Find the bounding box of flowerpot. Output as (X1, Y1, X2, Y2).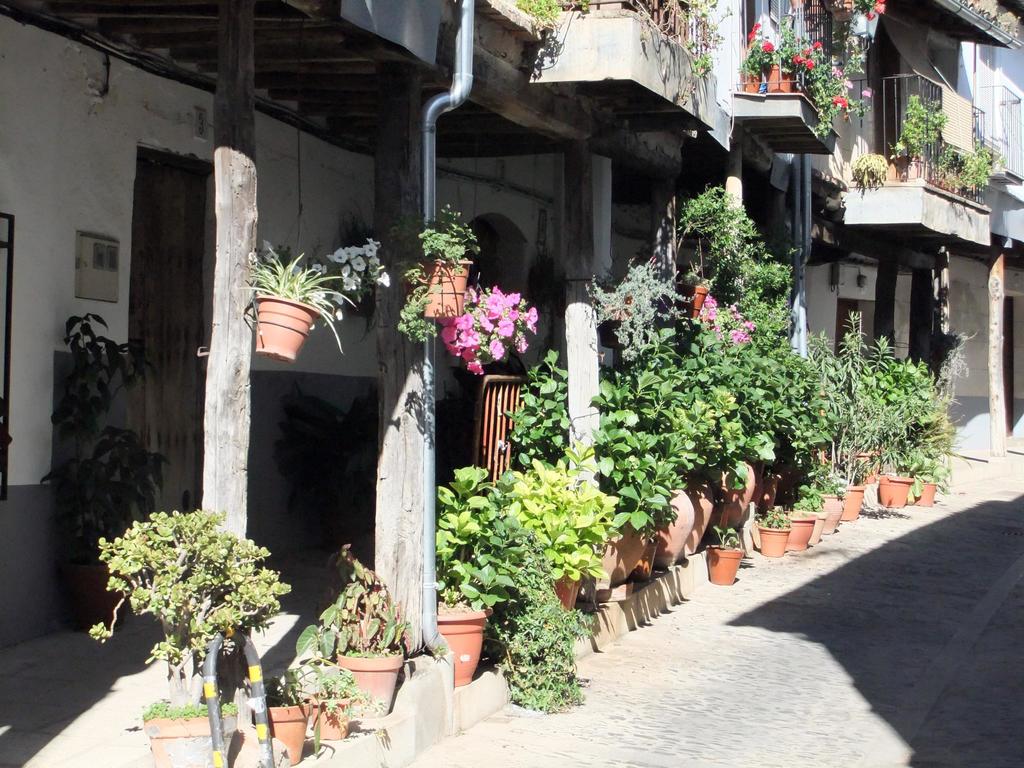
(762, 61, 794, 92).
